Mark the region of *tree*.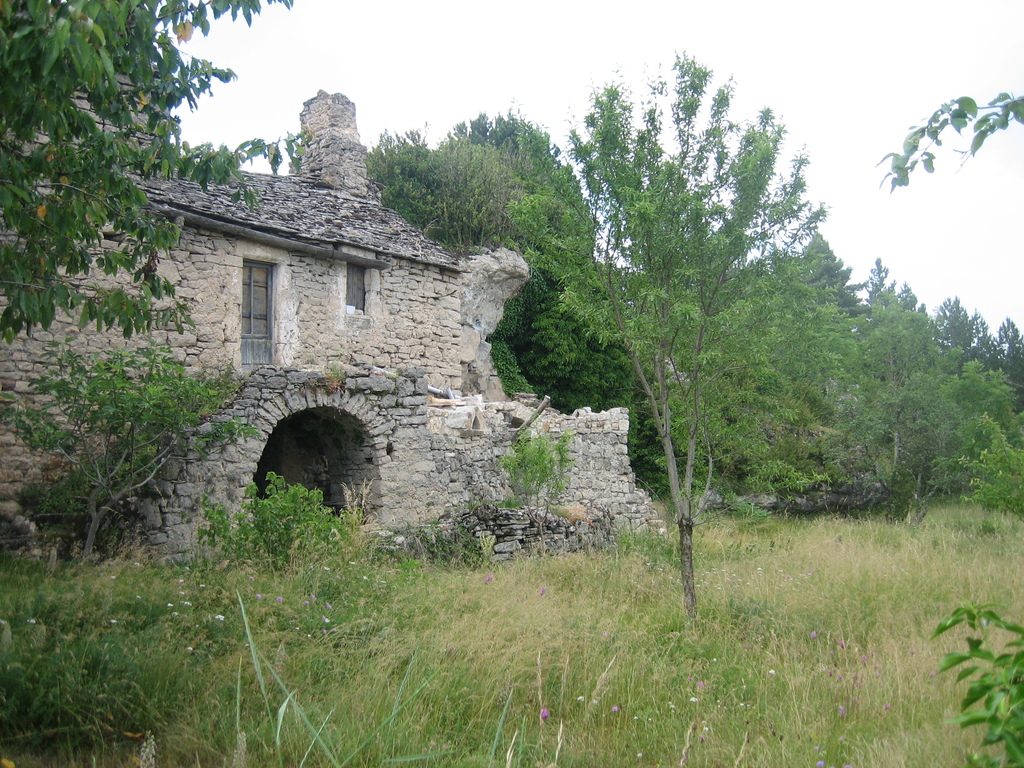
Region: rect(501, 47, 847, 610).
